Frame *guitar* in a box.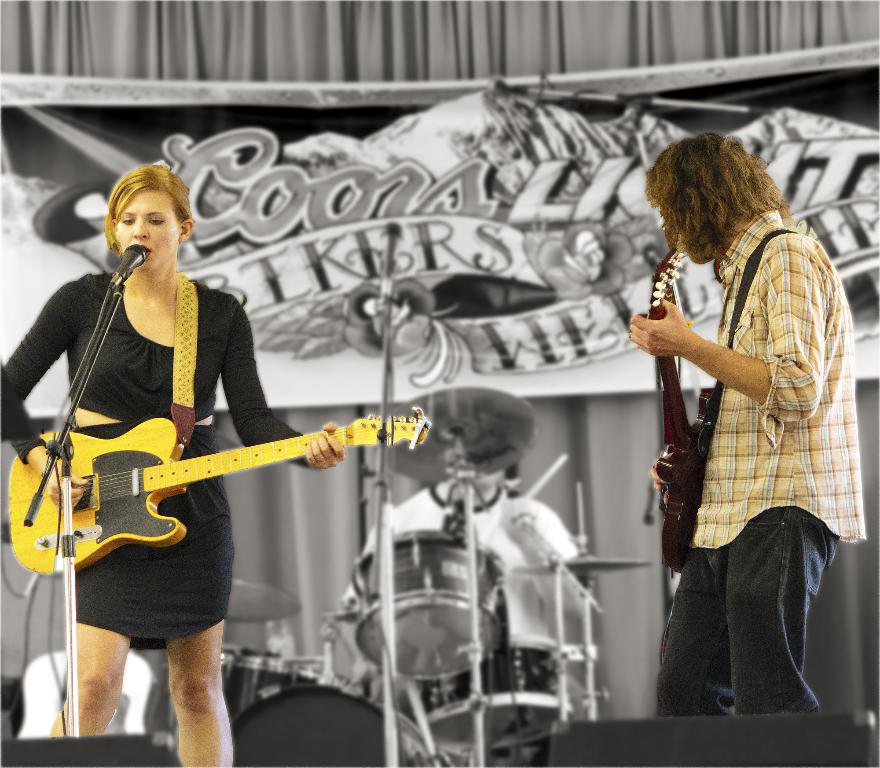
[642, 244, 725, 576].
